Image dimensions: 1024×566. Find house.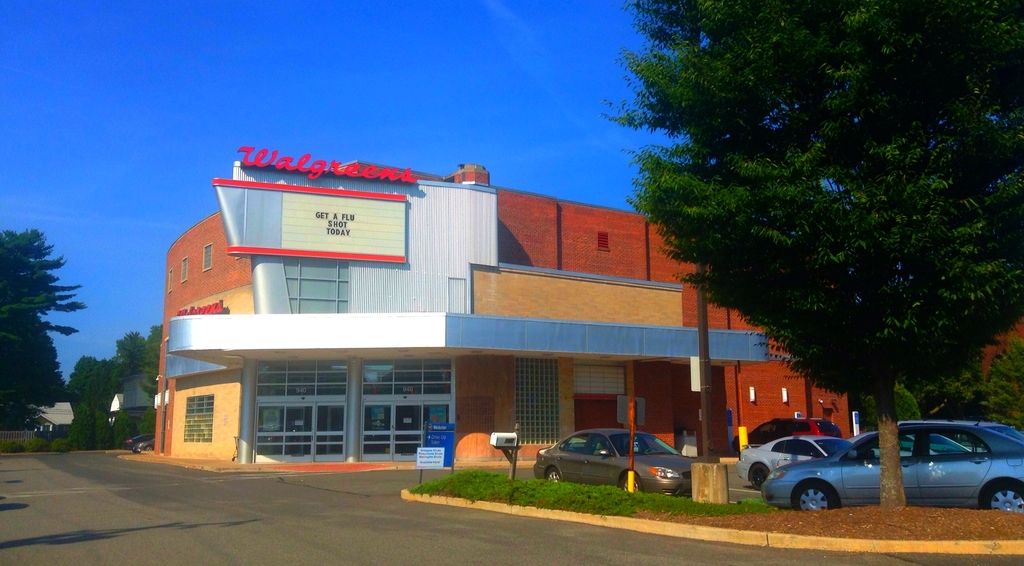
rect(113, 373, 165, 451).
